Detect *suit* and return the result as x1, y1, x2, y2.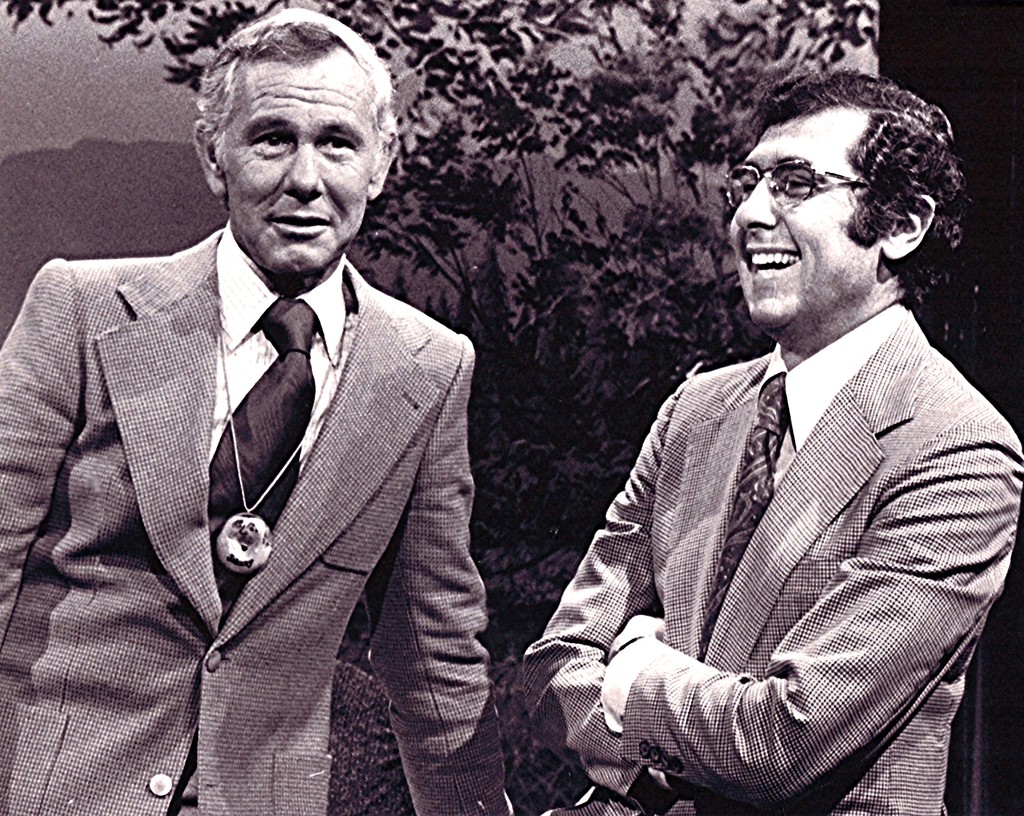
43, 74, 504, 804.
